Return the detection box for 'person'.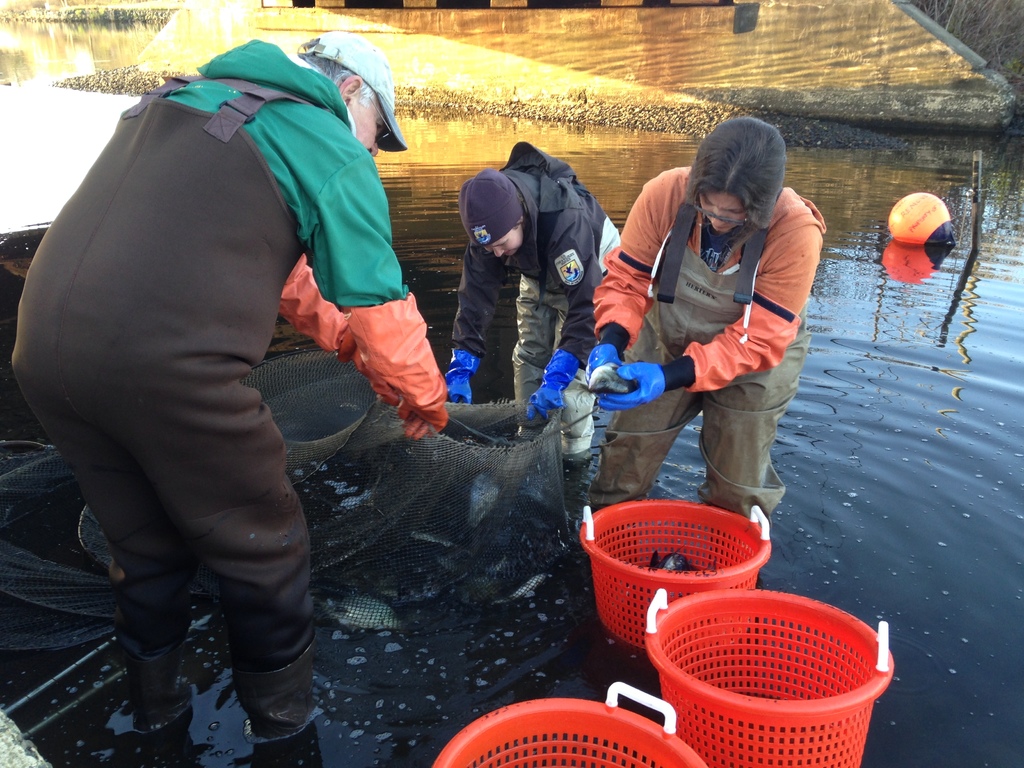
<box>438,140,631,456</box>.
